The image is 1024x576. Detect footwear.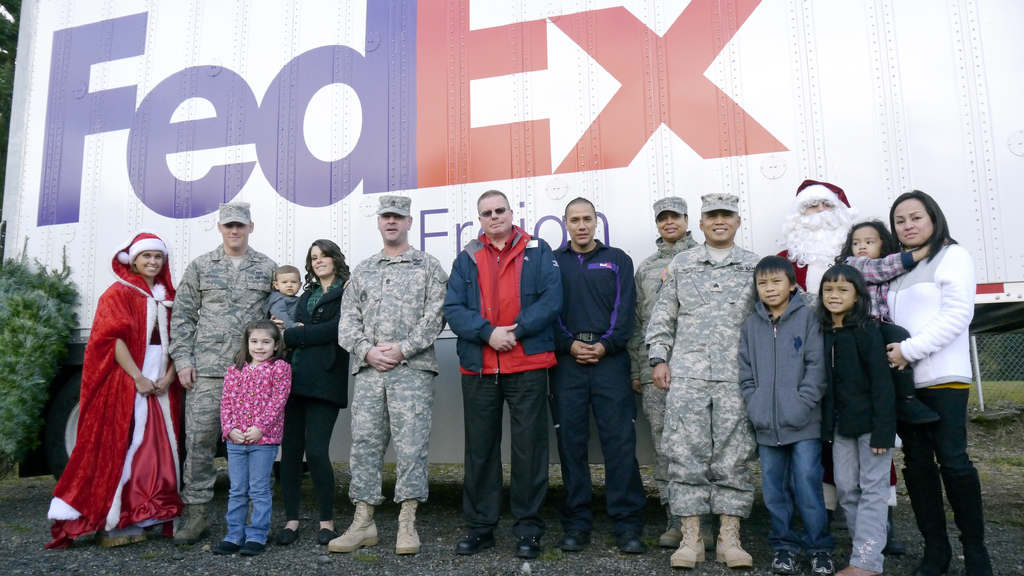
Detection: 810, 544, 828, 574.
